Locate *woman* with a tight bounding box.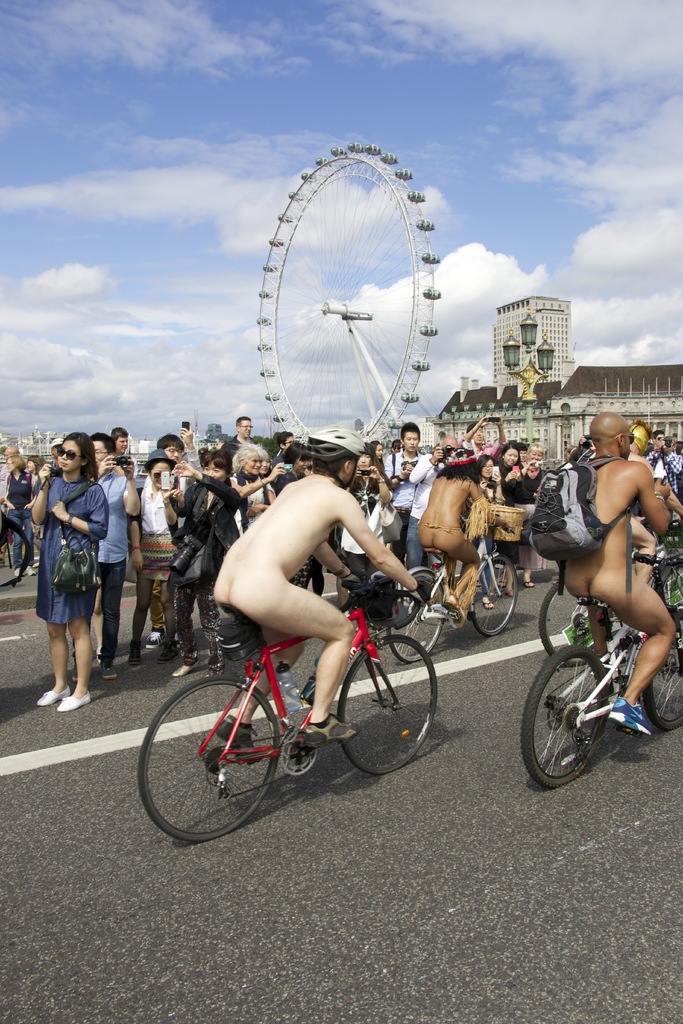
<box>231,445,293,527</box>.
